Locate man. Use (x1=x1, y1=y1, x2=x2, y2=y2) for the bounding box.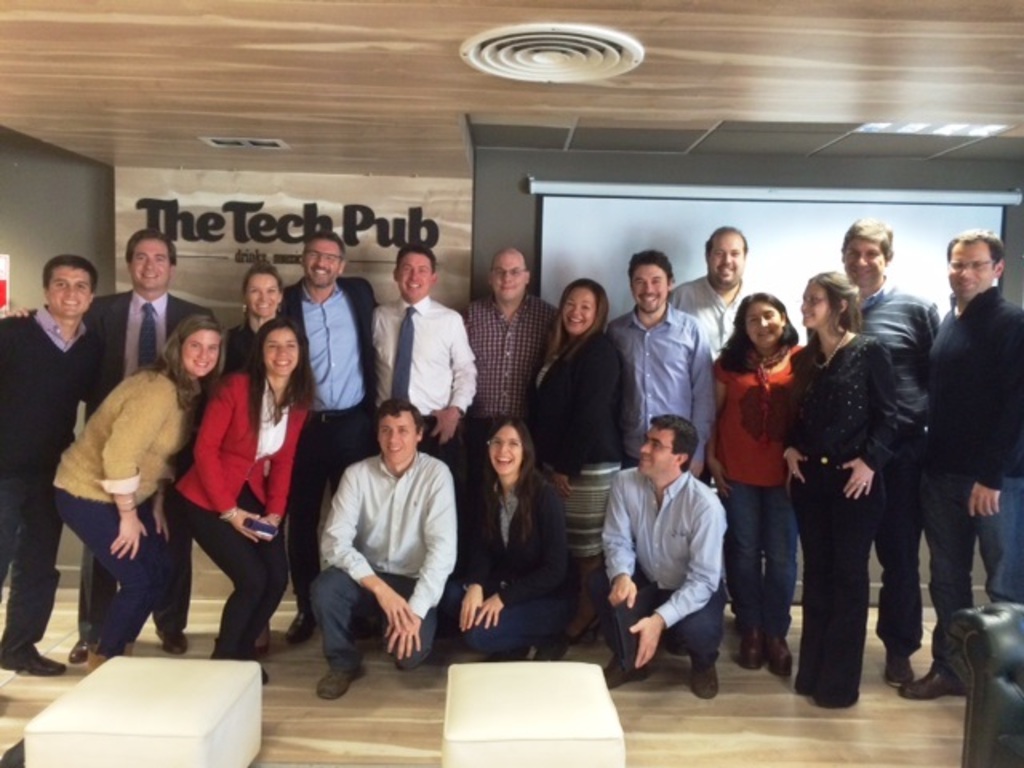
(x1=920, y1=227, x2=1022, y2=606).
